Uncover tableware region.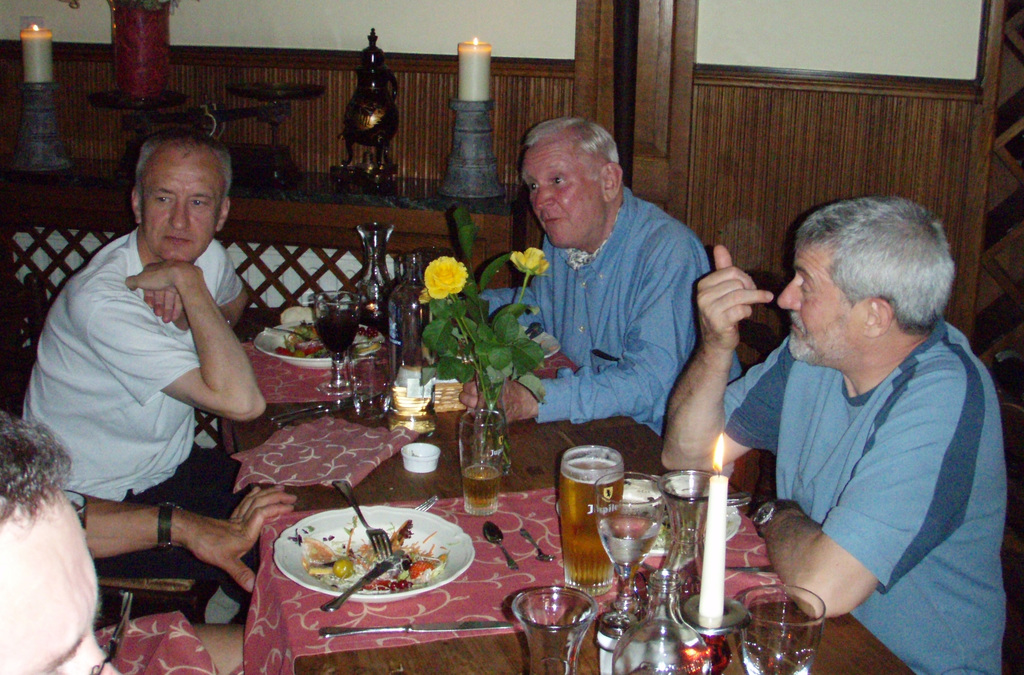
Uncovered: x1=517 y1=524 x2=552 y2=562.
